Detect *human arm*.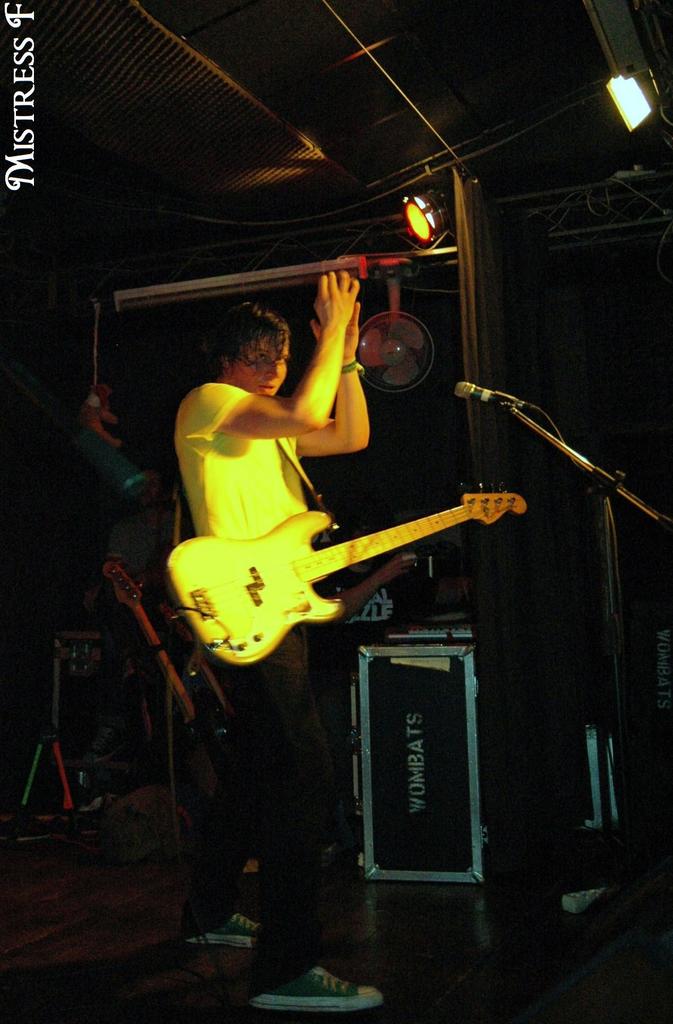
Detected at l=288, t=300, r=373, b=457.
